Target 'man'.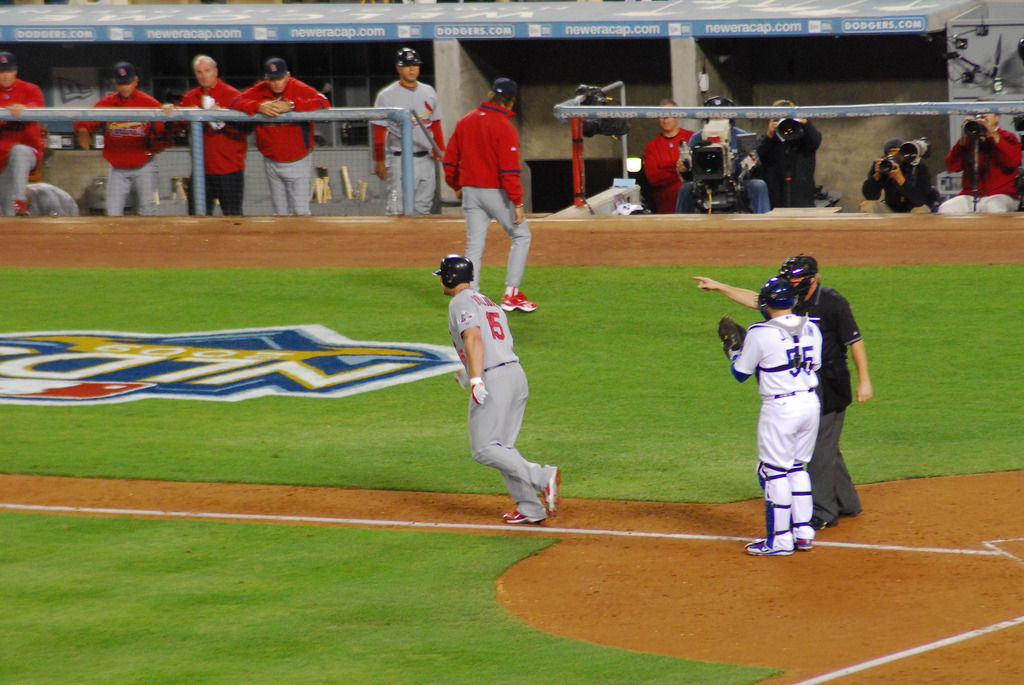
Target region: (x1=234, y1=61, x2=336, y2=212).
